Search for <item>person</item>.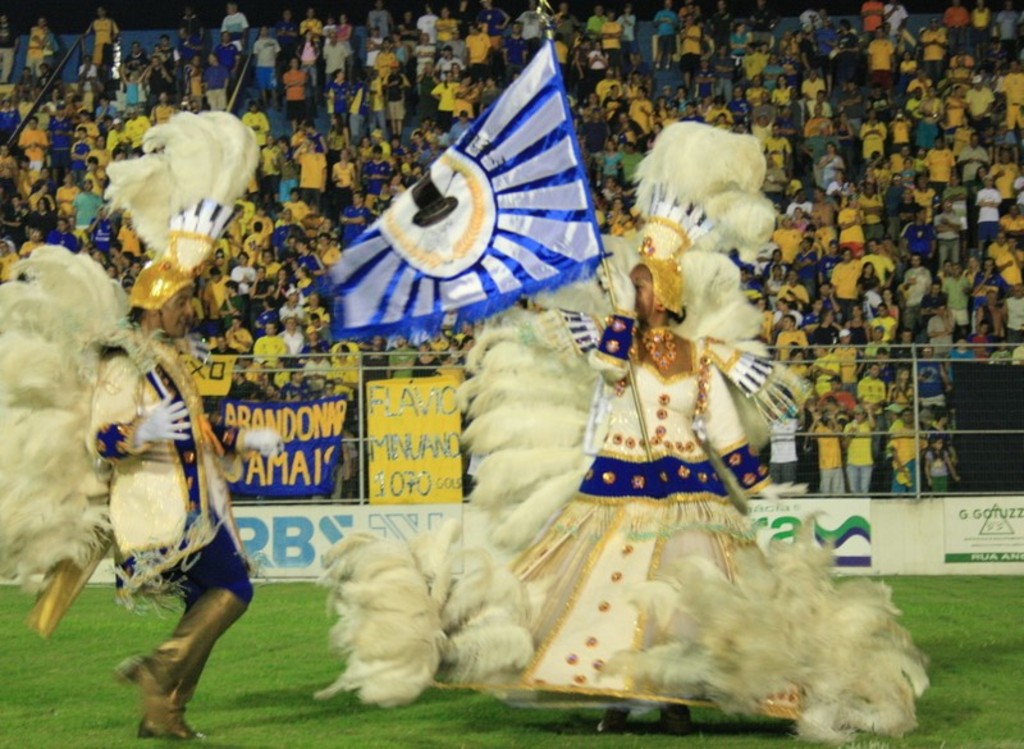
Found at (808, 402, 837, 495).
